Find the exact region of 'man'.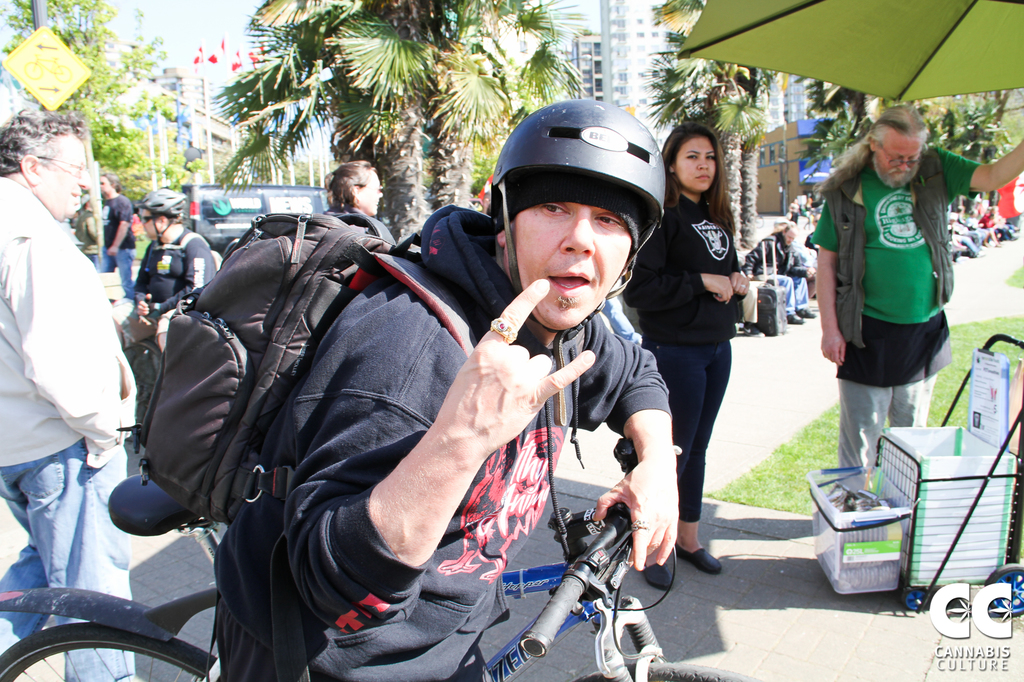
Exact region: [99, 166, 135, 297].
